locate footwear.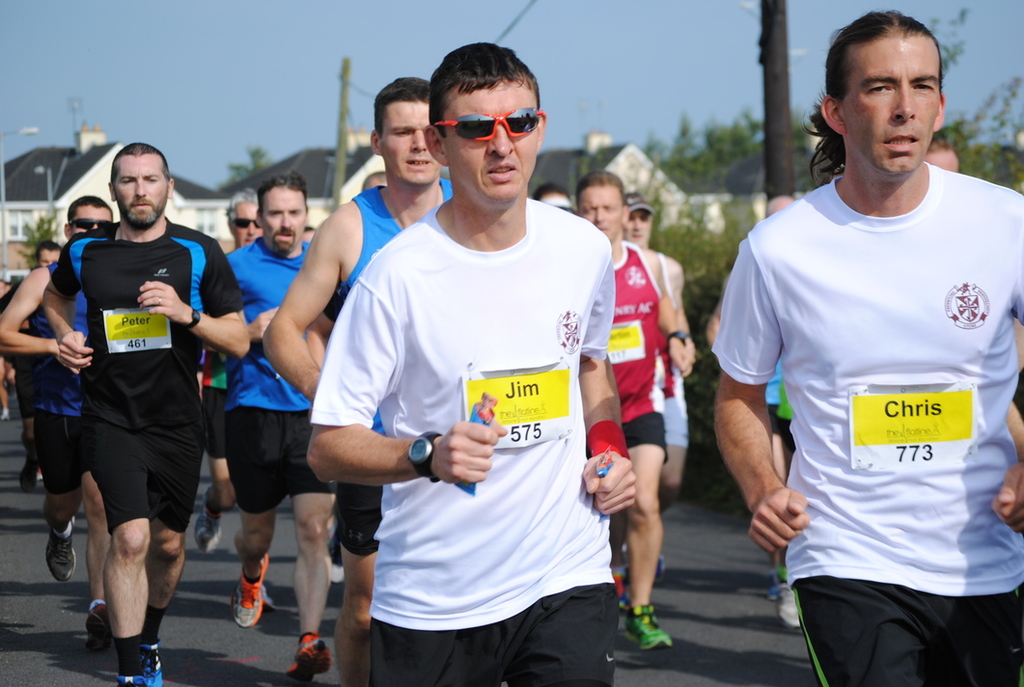
Bounding box: (x1=195, y1=487, x2=224, y2=551).
